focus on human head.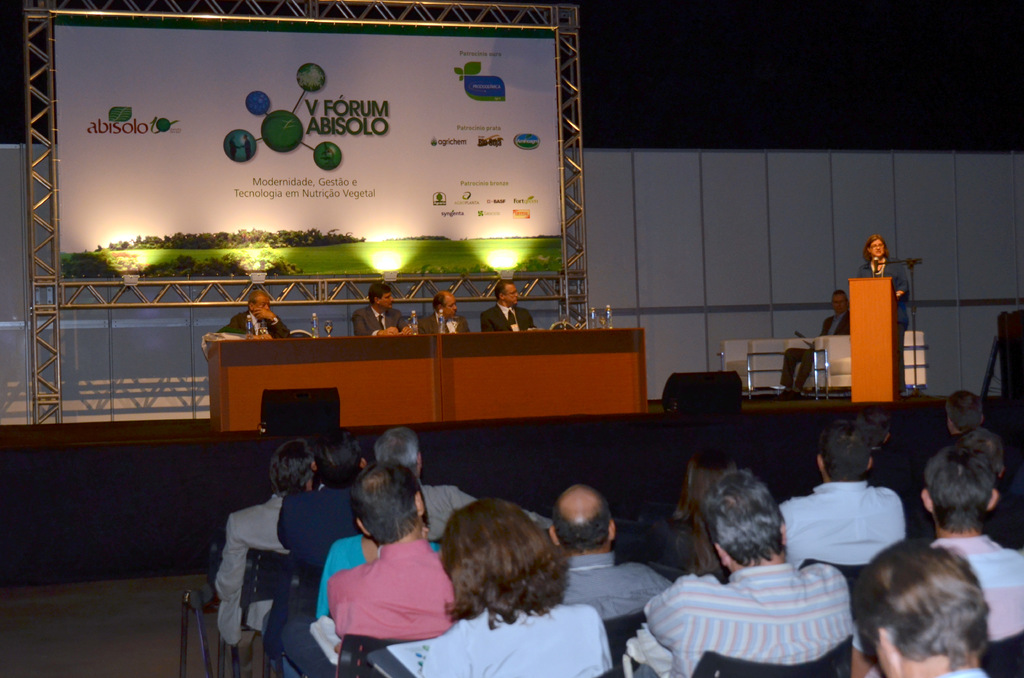
Focused at locate(433, 293, 456, 316).
